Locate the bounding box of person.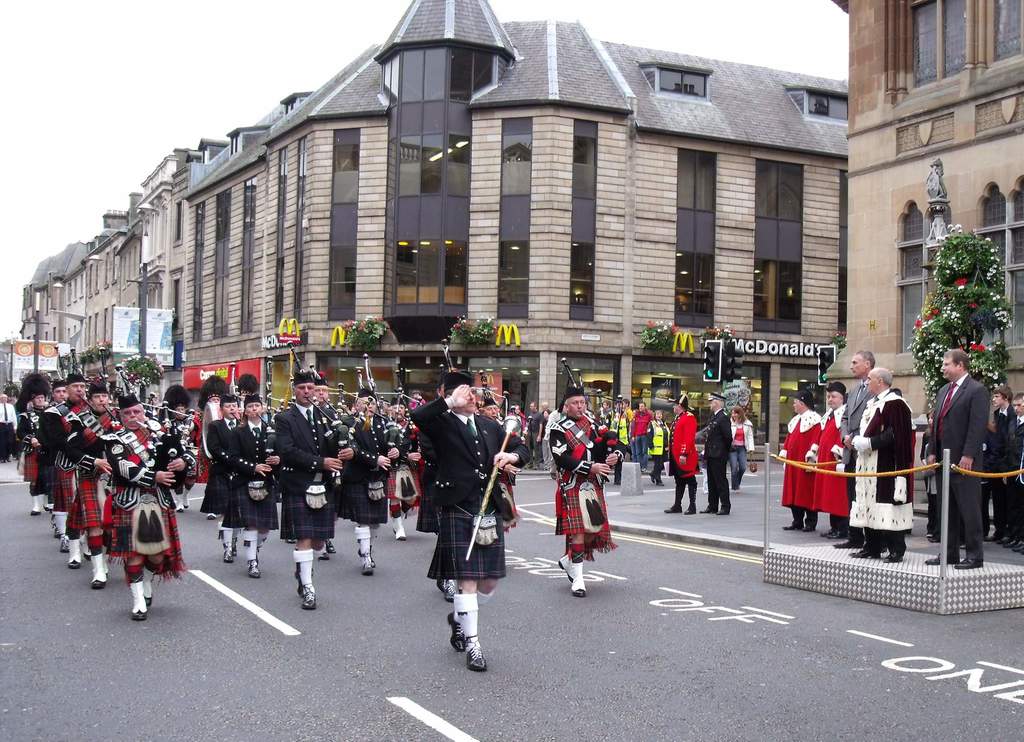
Bounding box: select_region(422, 366, 515, 663).
